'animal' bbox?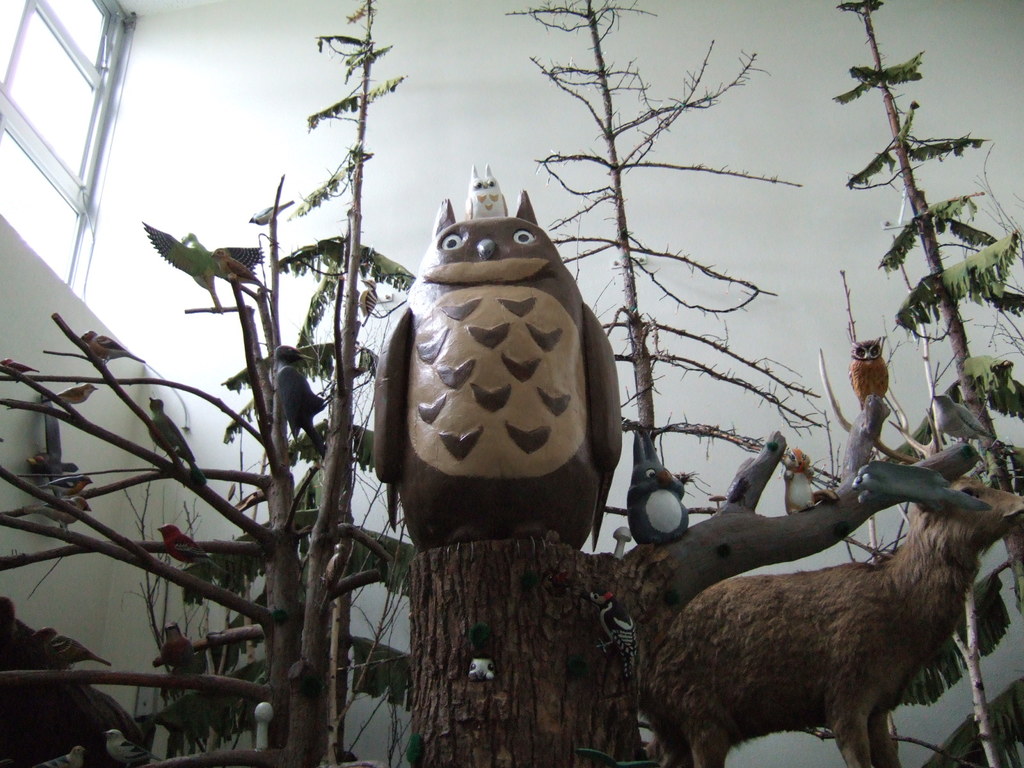
781,445,838,515
